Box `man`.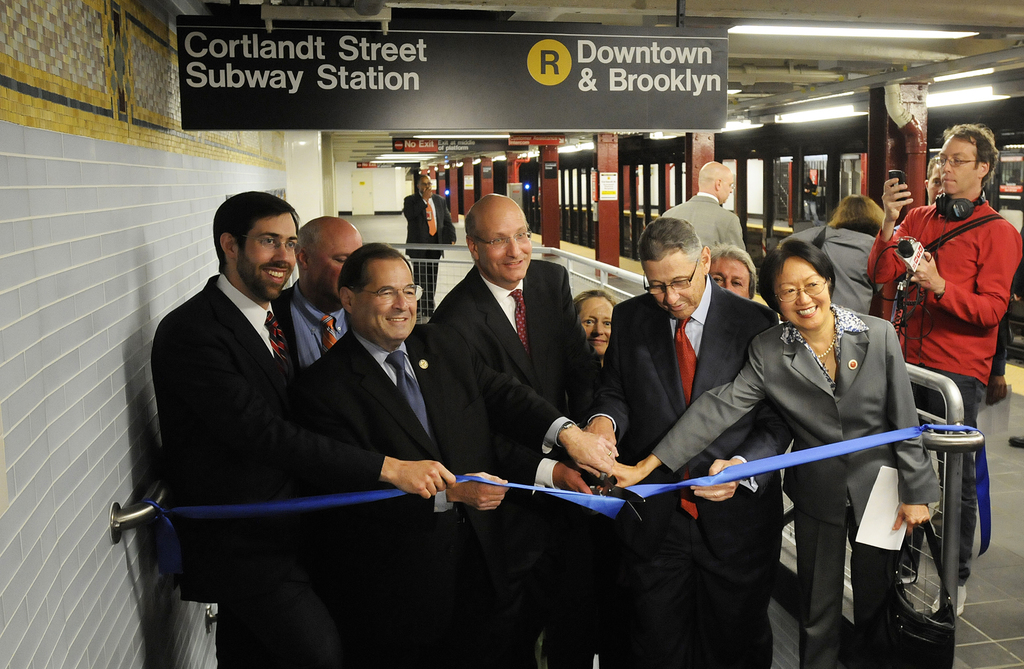
select_region(421, 181, 598, 668).
